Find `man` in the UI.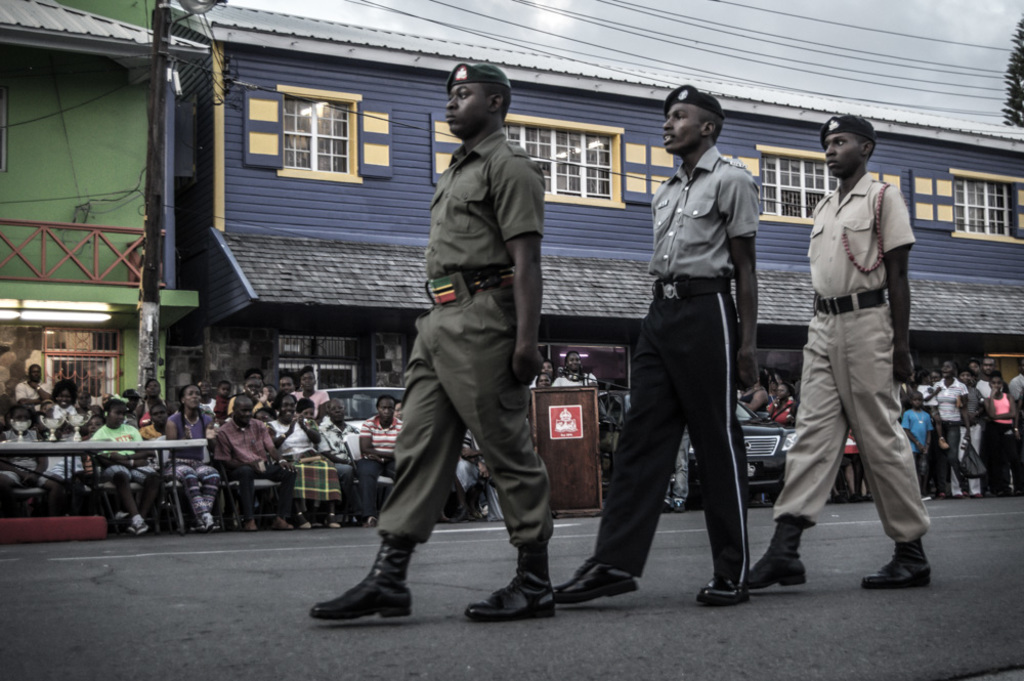
UI element at <region>366, 53, 575, 629</region>.
